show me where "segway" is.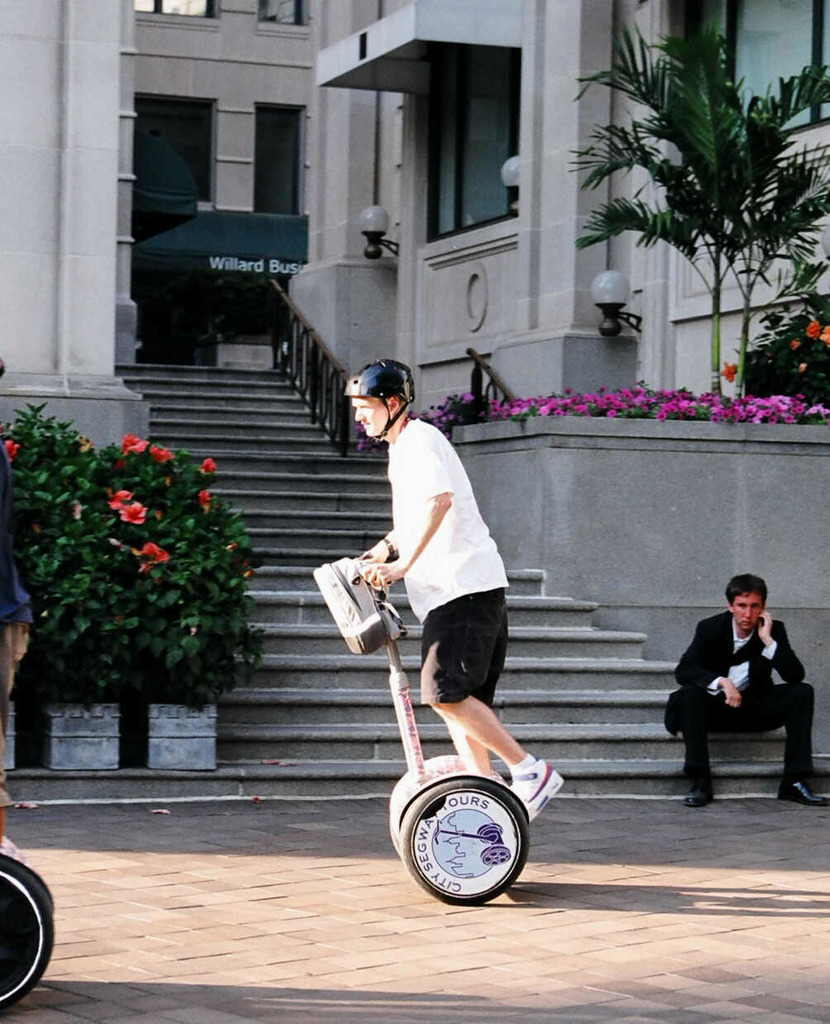
"segway" is at bbox=(317, 520, 565, 924).
